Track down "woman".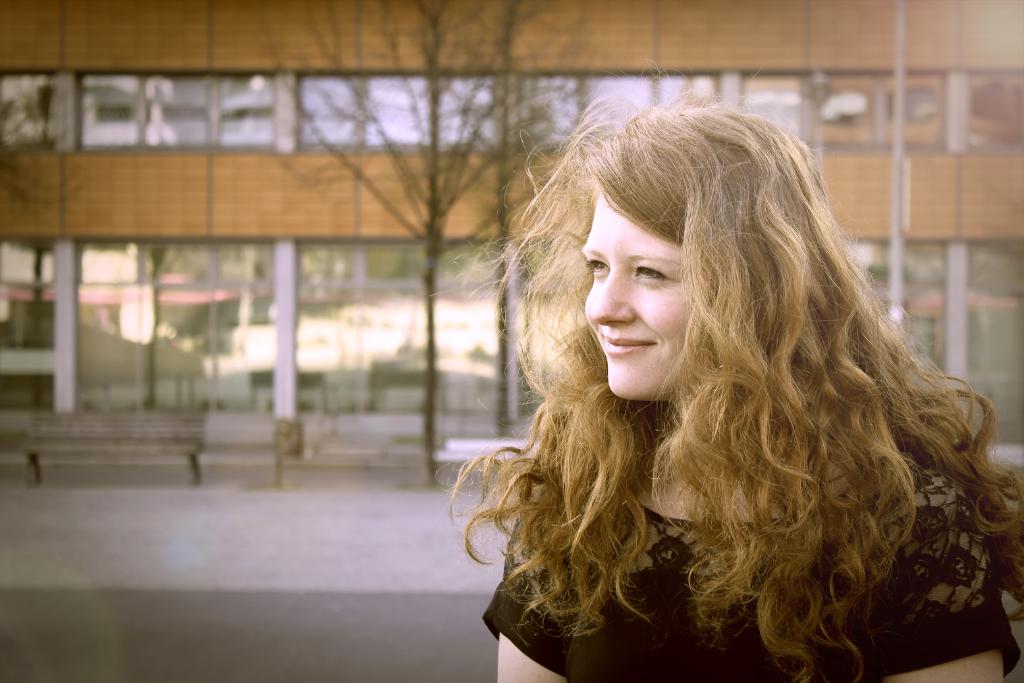
Tracked to BBox(448, 91, 1023, 682).
